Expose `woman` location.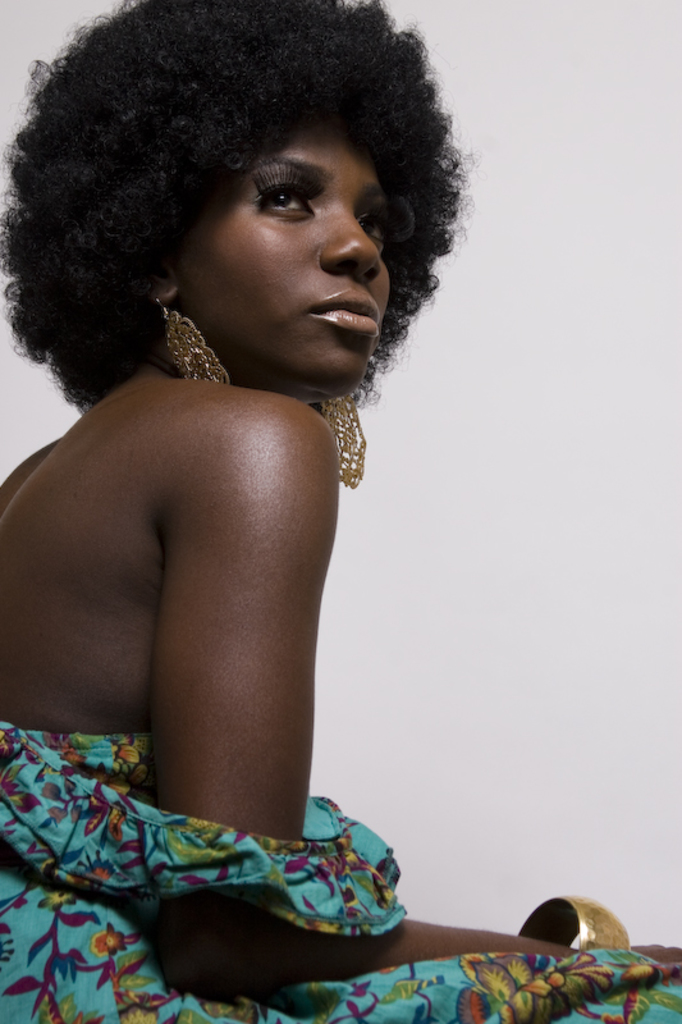
Exposed at 0 0 681 1023.
